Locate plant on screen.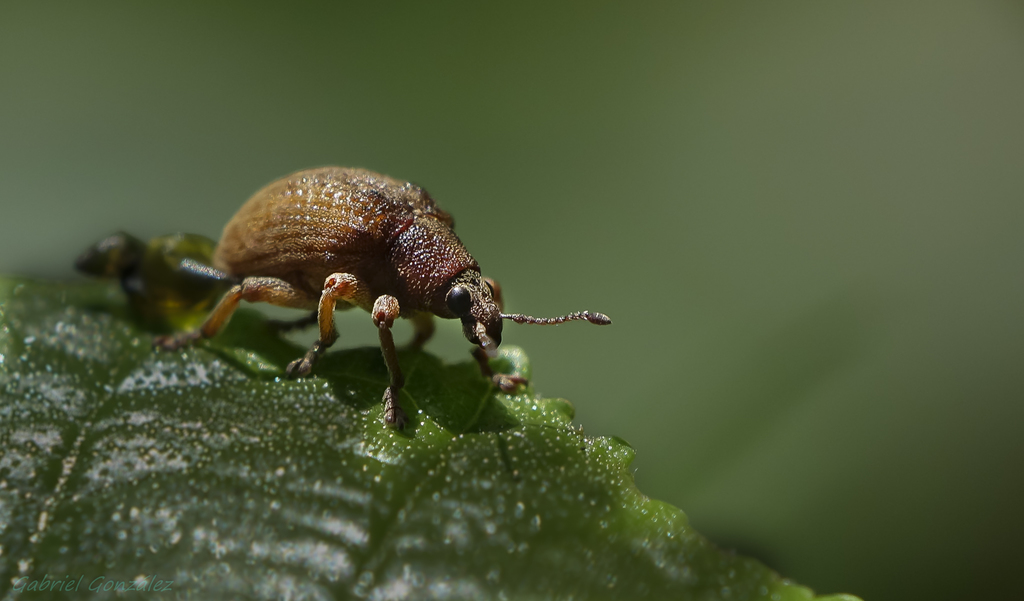
On screen at rect(0, 268, 858, 600).
